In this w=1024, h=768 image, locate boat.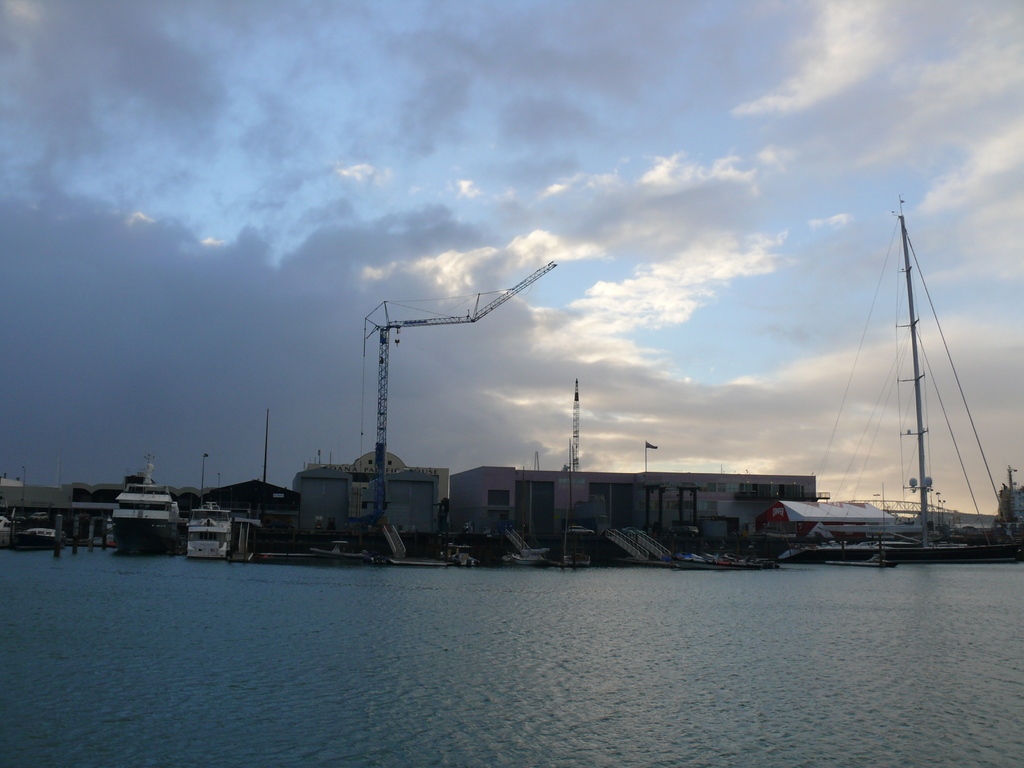
Bounding box: bbox(108, 456, 182, 552).
